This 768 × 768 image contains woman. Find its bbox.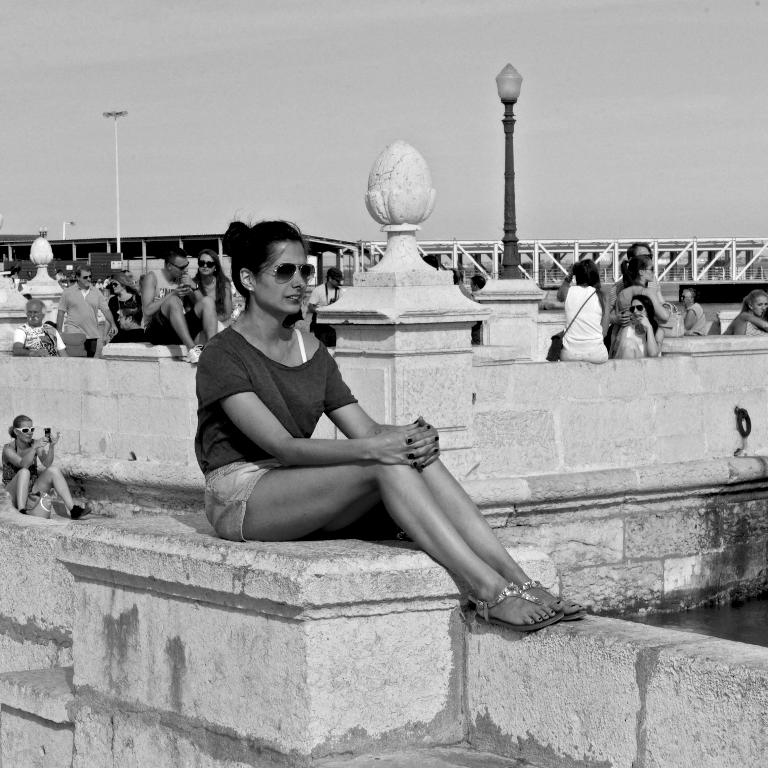
crop(3, 416, 91, 519).
